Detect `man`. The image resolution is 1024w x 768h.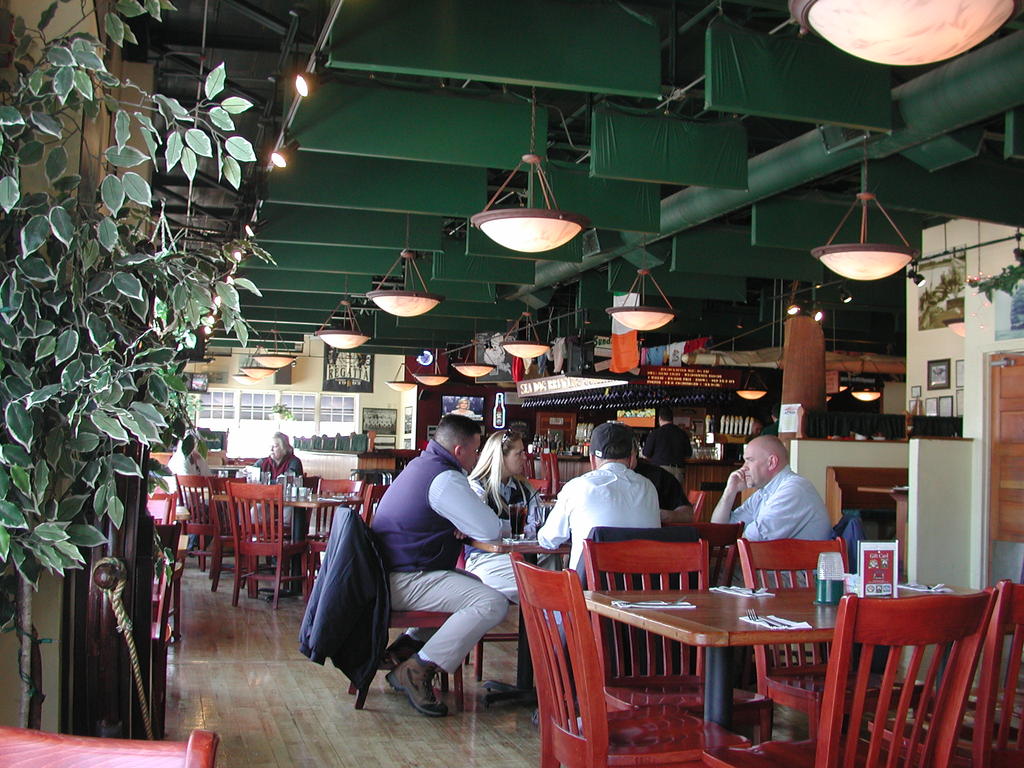
Rect(535, 425, 655, 652).
